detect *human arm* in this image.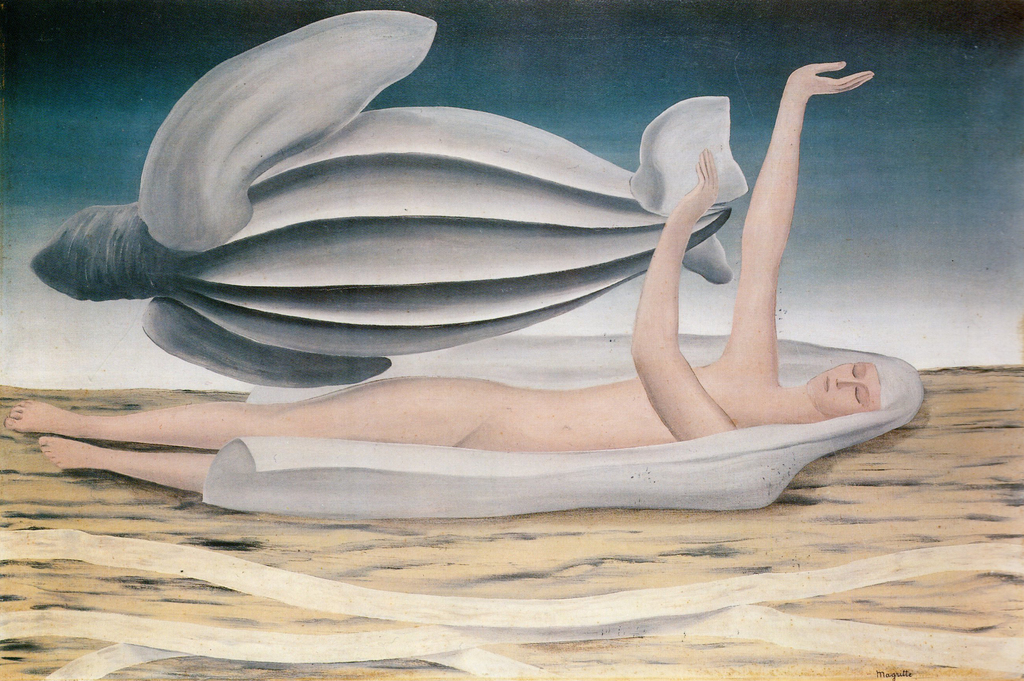
Detection: rect(631, 141, 731, 444).
